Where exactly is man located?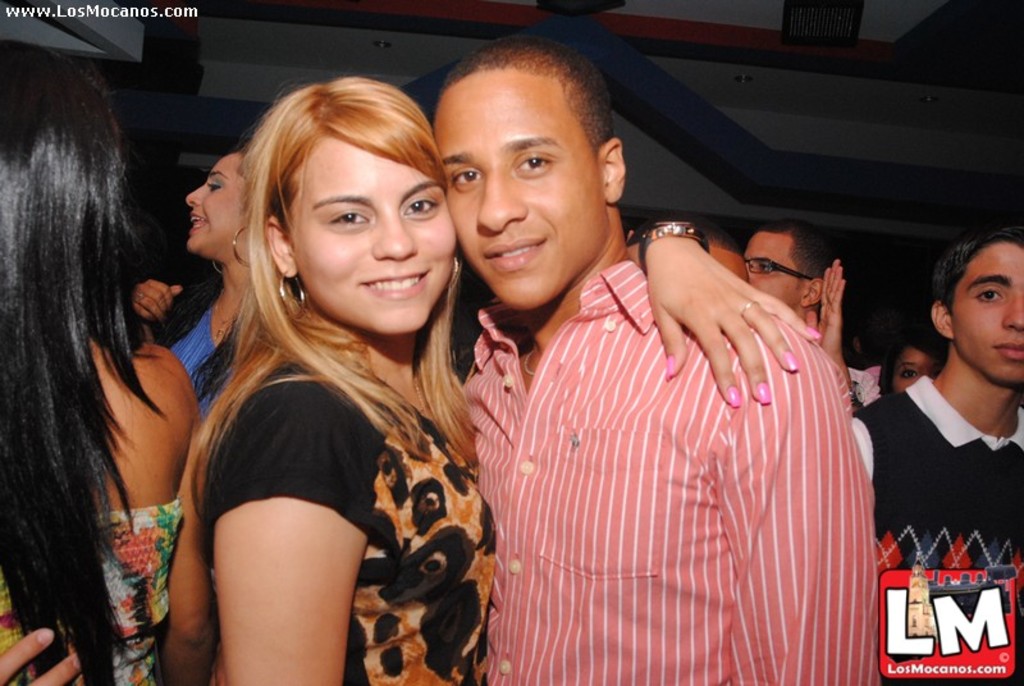
Its bounding box is select_region(744, 223, 852, 371).
